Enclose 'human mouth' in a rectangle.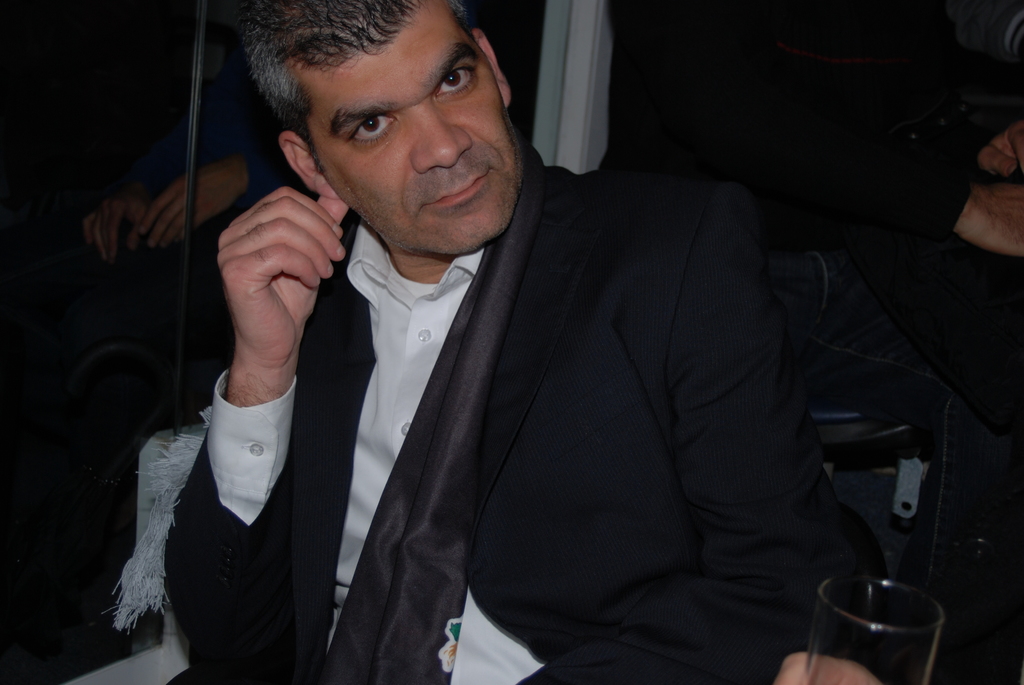
BBox(422, 171, 488, 210).
